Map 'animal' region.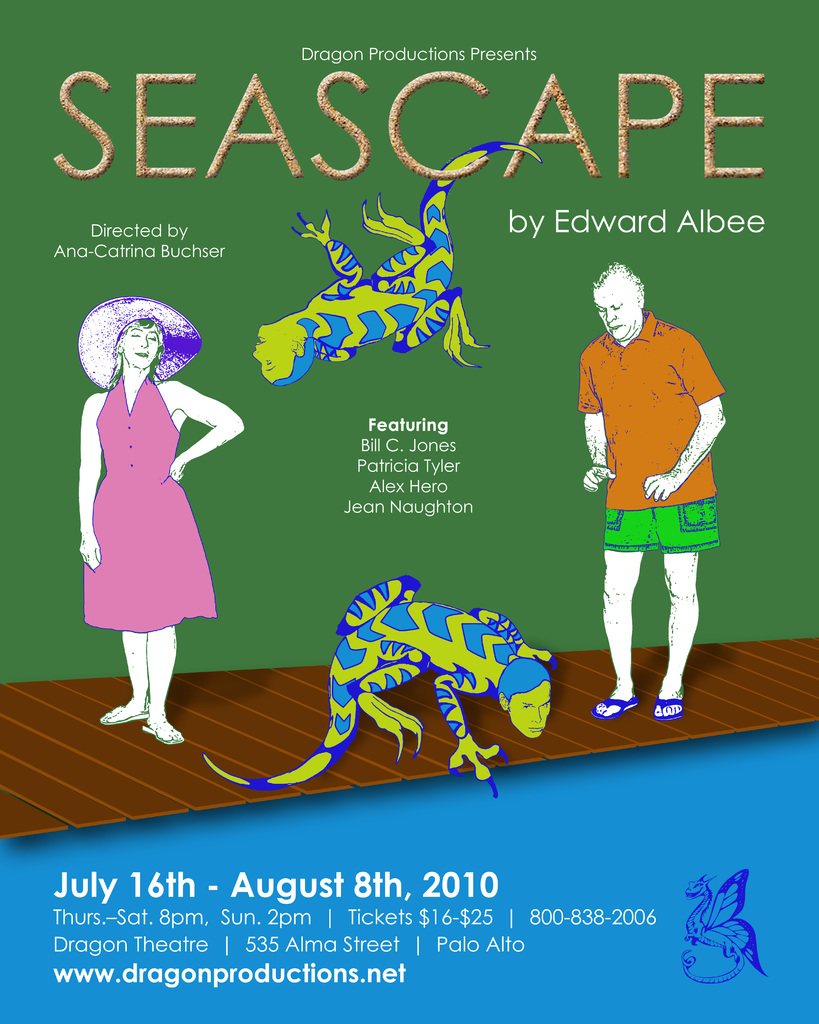
Mapped to l=251, t=136, r=543, b=386.
